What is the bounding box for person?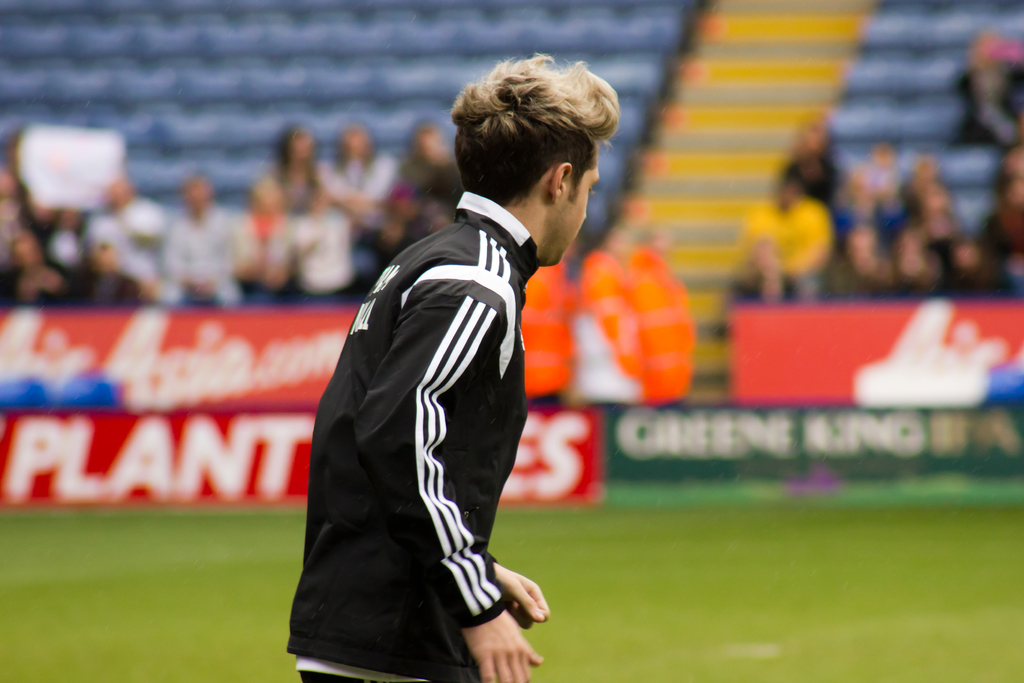
[280, 51, 621, 682].
